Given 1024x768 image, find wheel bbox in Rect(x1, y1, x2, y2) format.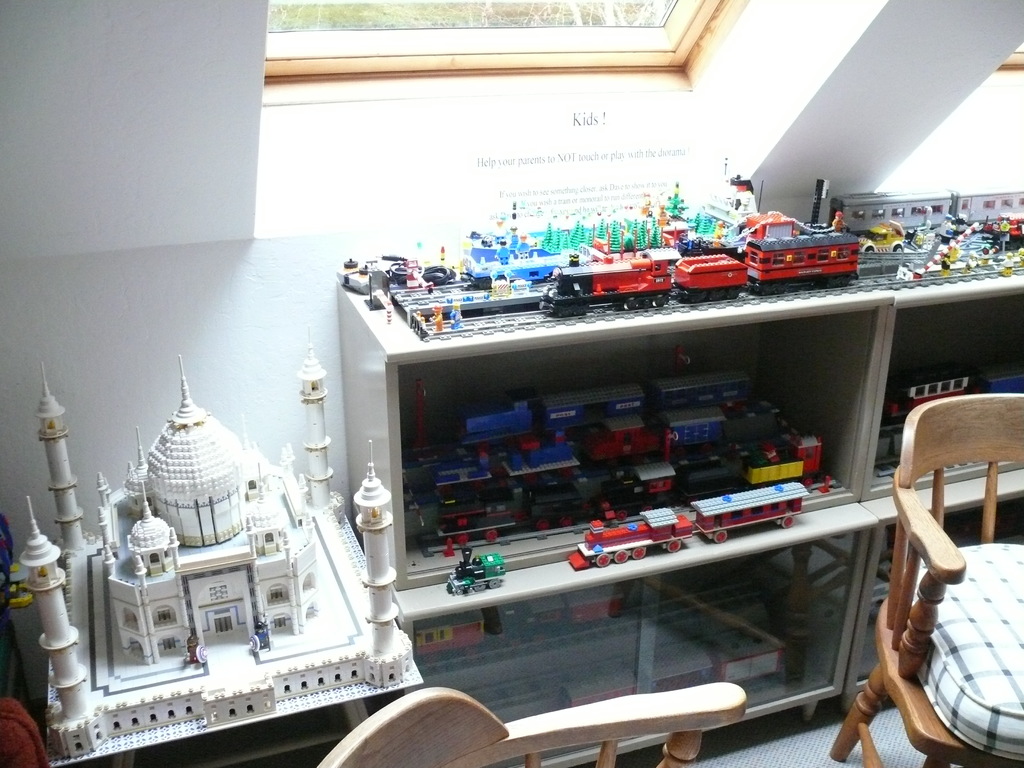
Rect(616, 508, 628, 522).
